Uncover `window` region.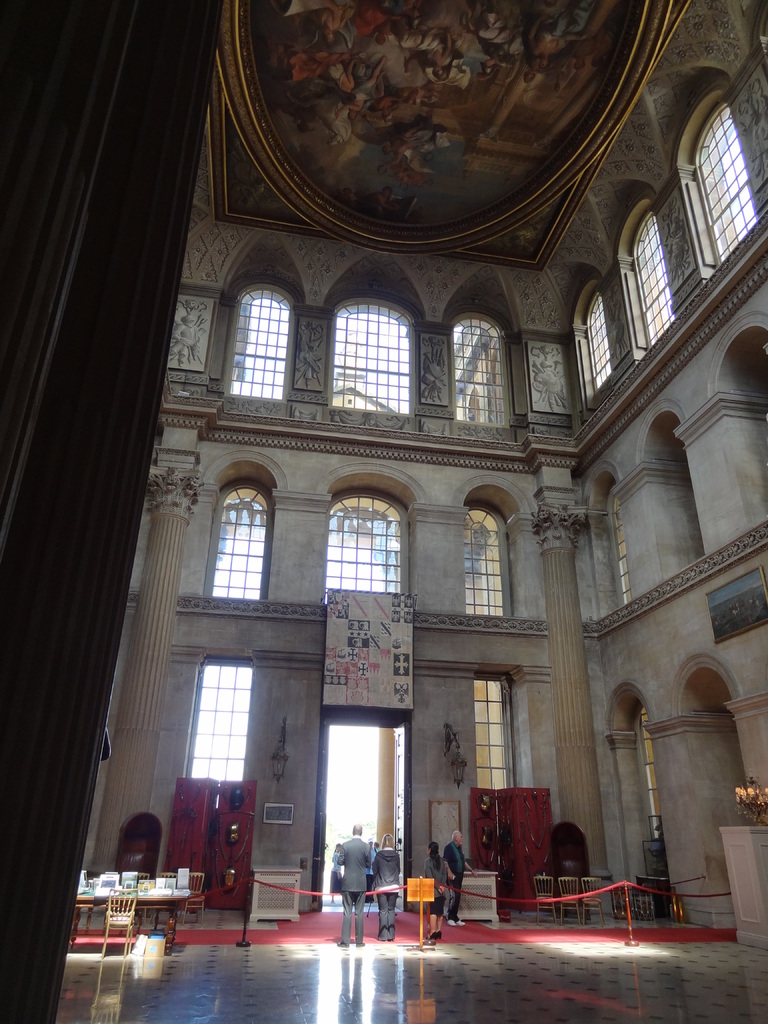
Uncovered: {"x1": 184, "y1": 646, "x2": 258, "y2": 815}.
